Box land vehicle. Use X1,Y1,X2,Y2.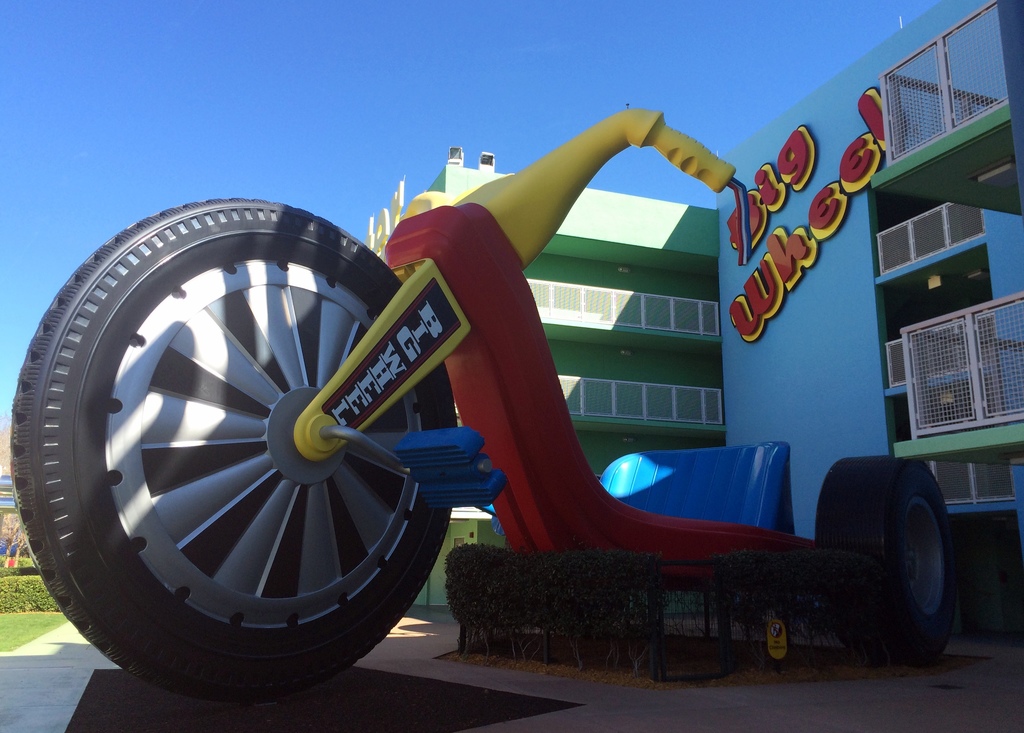
26,89,927,709.
